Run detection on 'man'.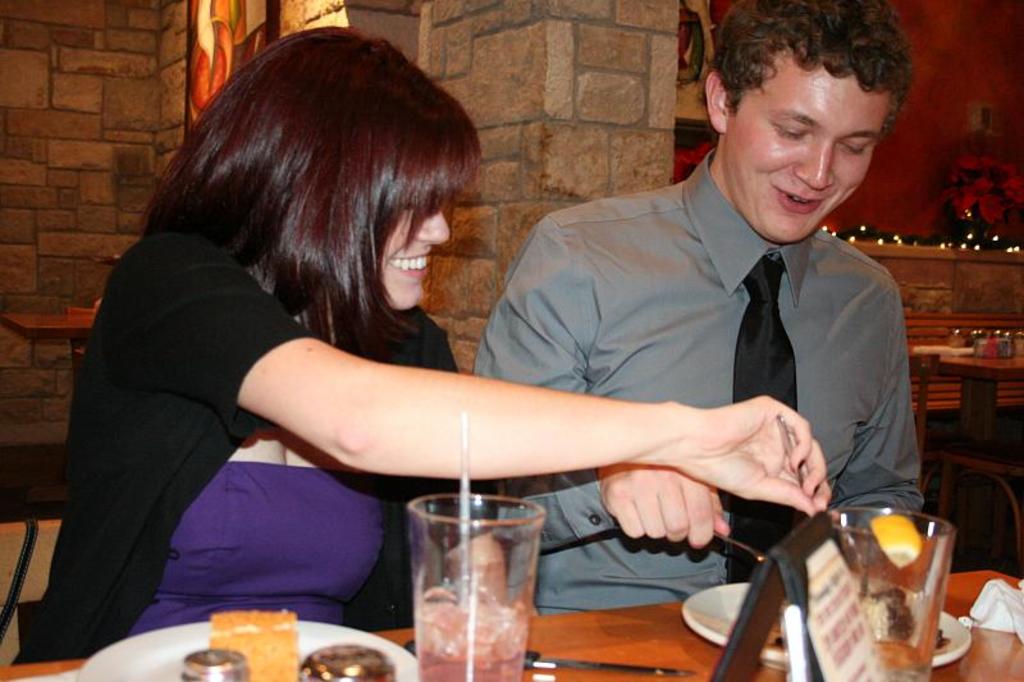
Result: 483 36 941 562.
